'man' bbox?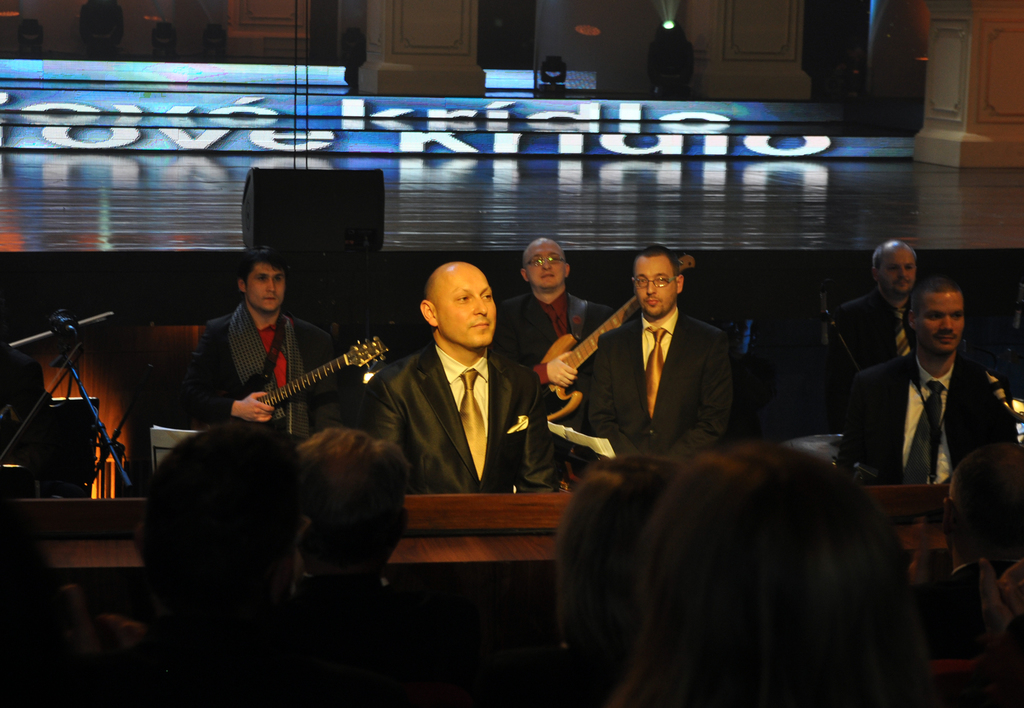
(833,237,928,392)
